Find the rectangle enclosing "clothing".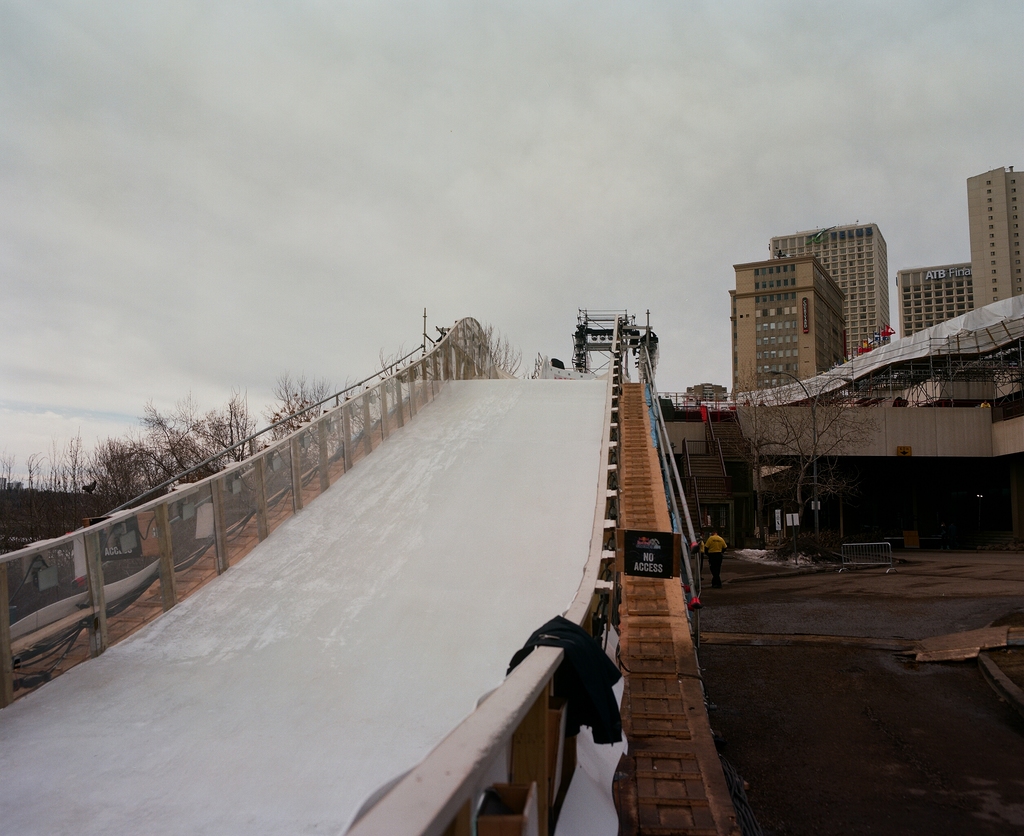
region(707, 535, 729, 584).
